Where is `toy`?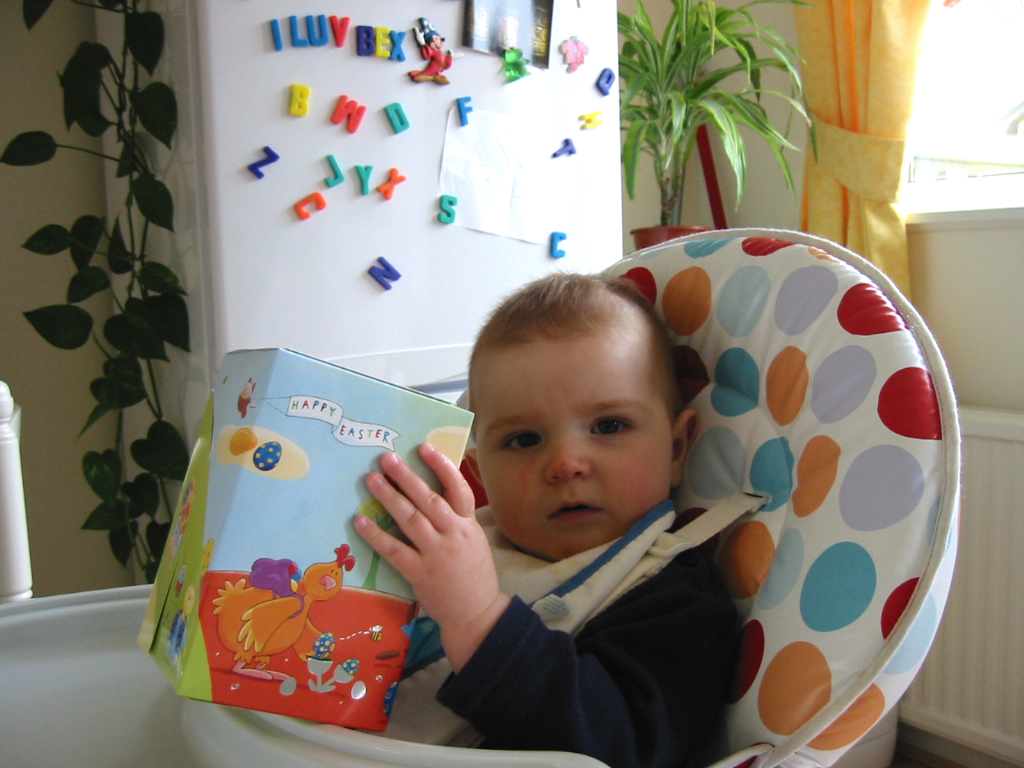
left=358, top=163, right=375, bottom=195.
